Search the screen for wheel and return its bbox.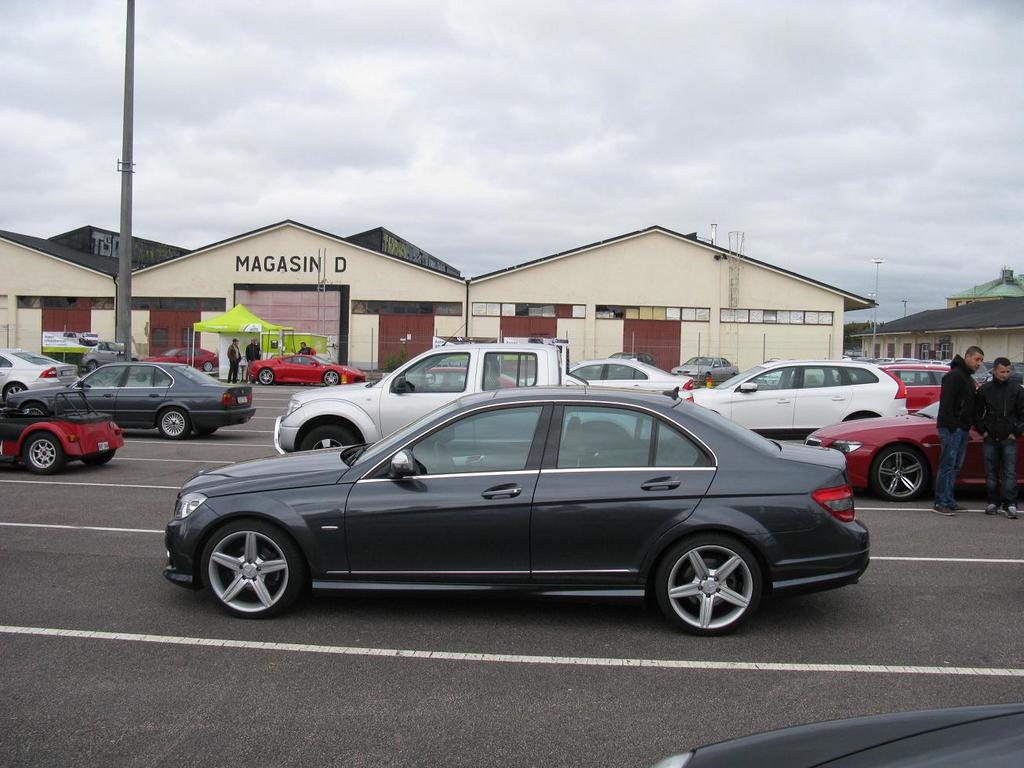
Found: [left=200, top=523, right=296, bottom=619].
